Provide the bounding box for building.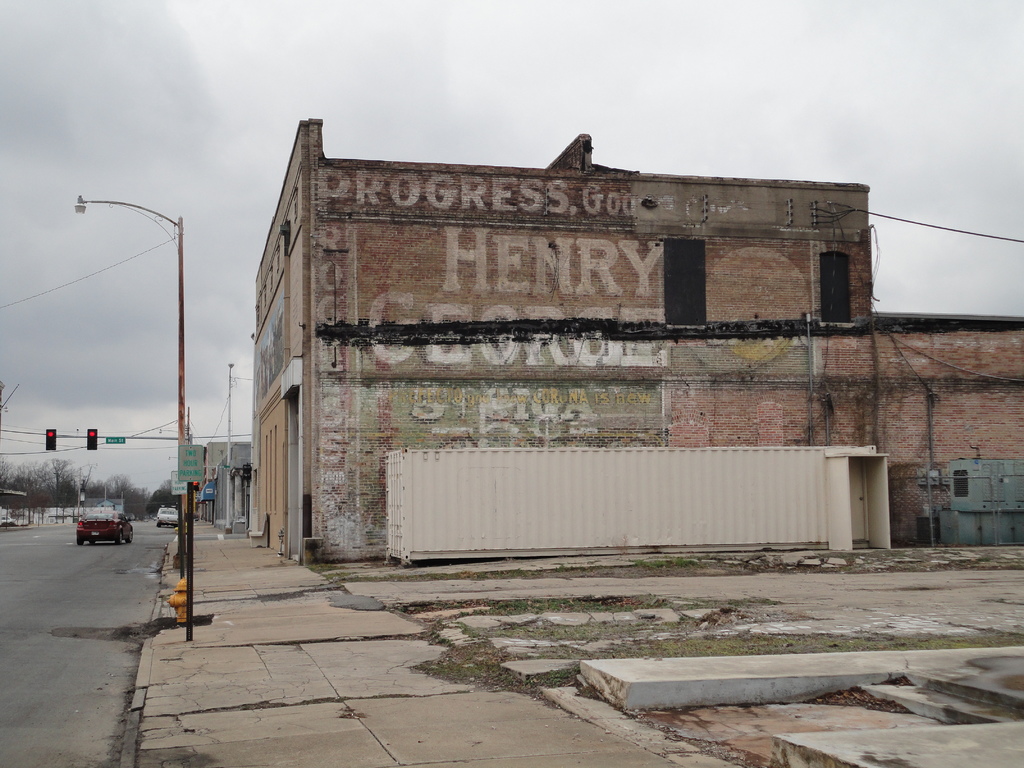
detection(191, 442, 249, 528).
